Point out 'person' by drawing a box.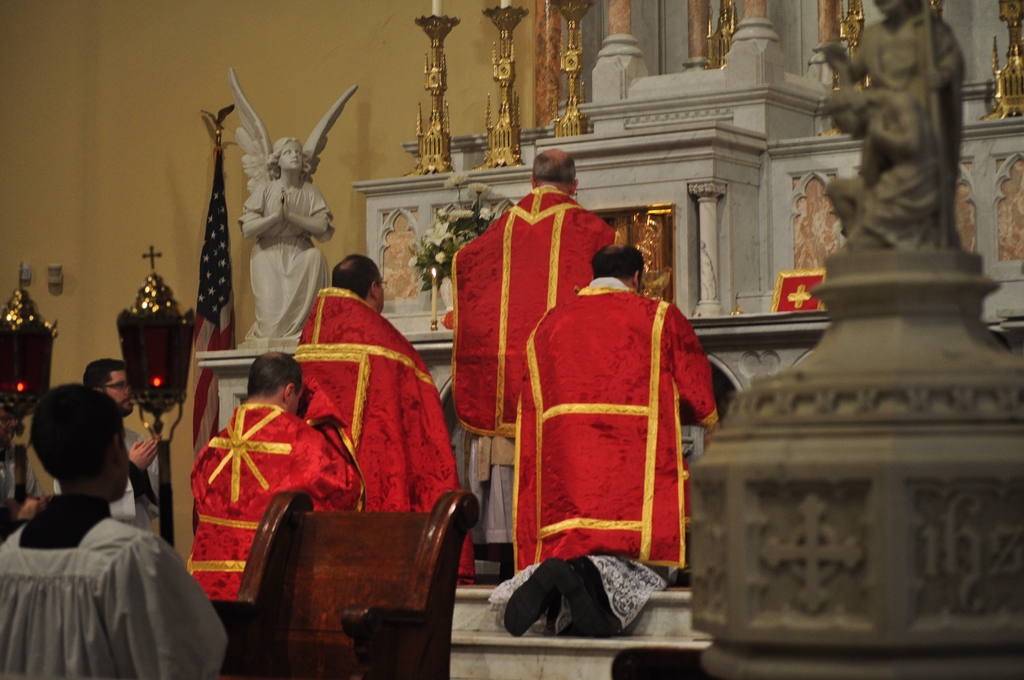
<region>294, 255, 472, 581</region>.
